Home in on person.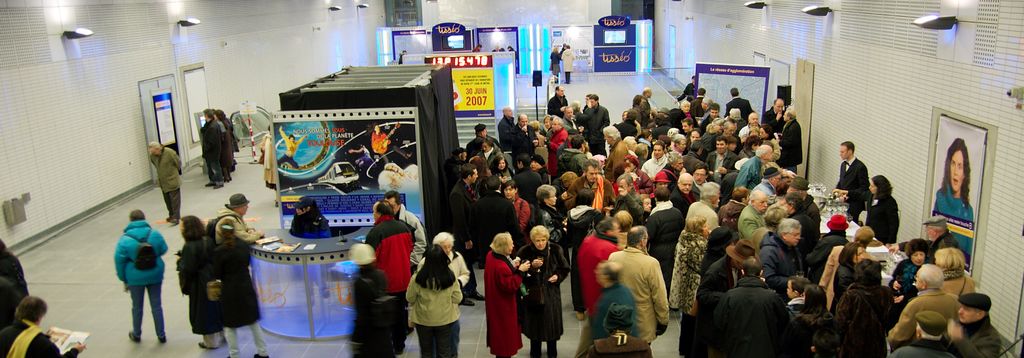
Homed in at [195,111,227,190].
